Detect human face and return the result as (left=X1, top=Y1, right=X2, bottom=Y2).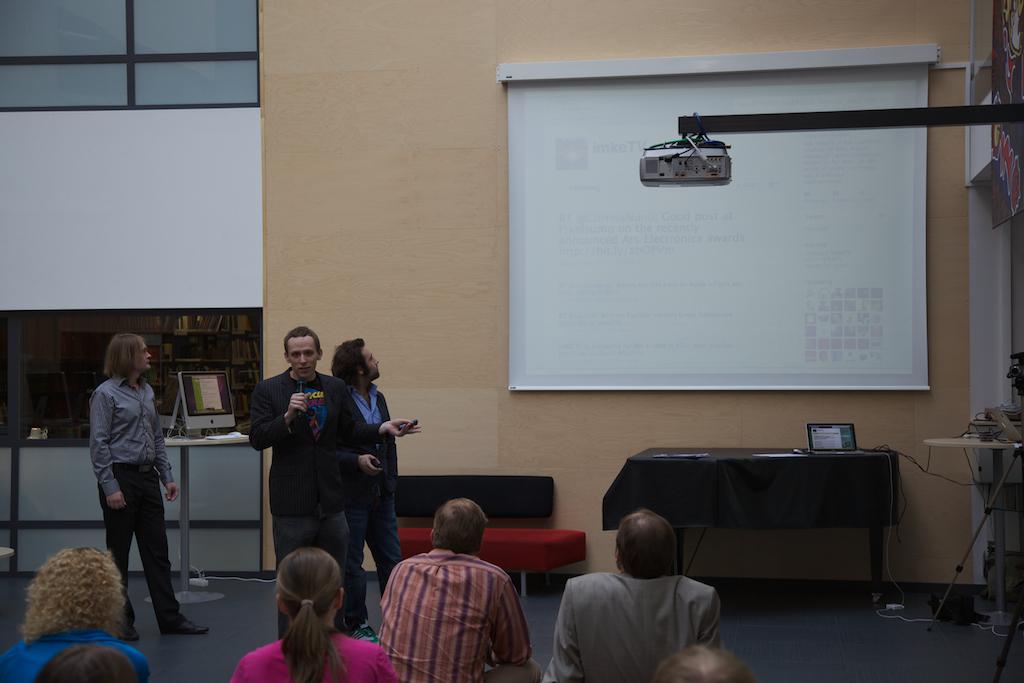
(left=141, top=344, right=152, bottom=371).
